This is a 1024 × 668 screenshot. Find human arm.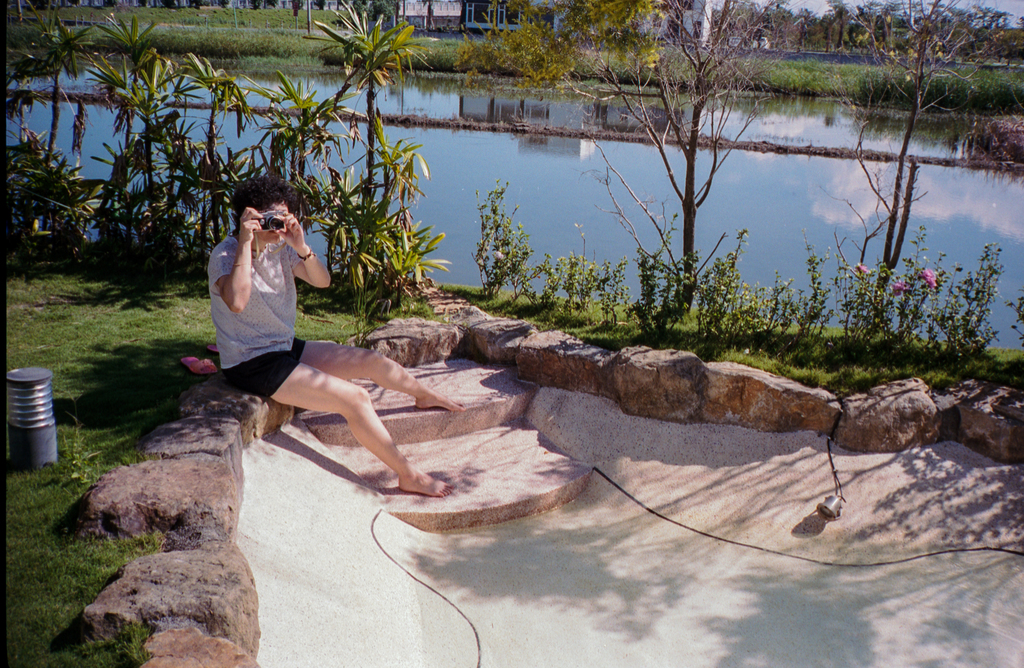
Bounding box: 268,209,335,292.
